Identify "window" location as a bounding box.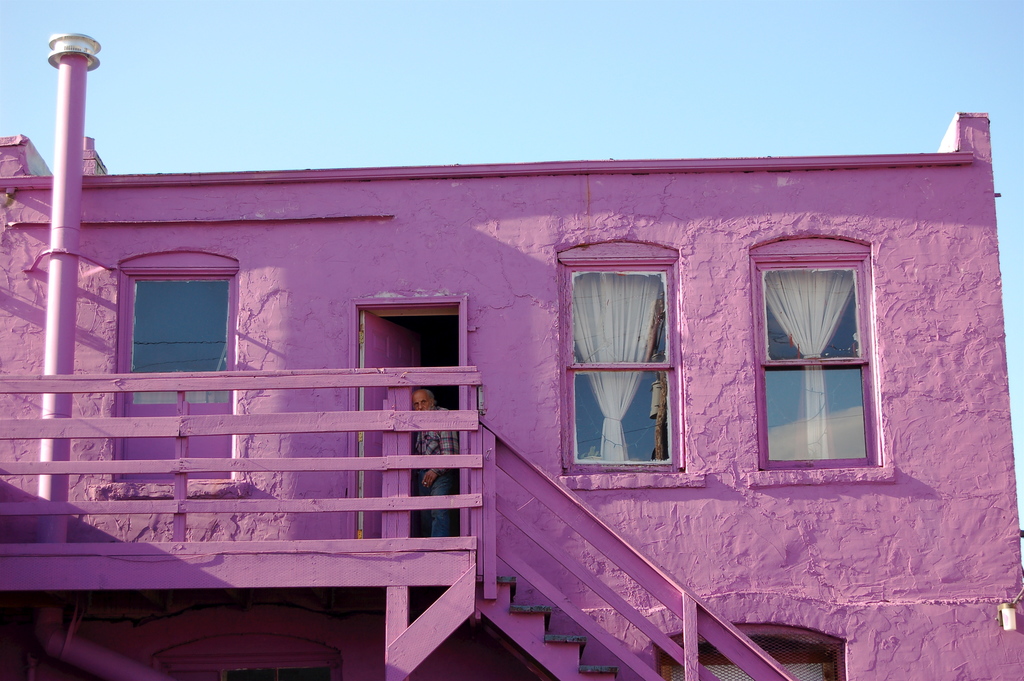
(756,230,885,487).
